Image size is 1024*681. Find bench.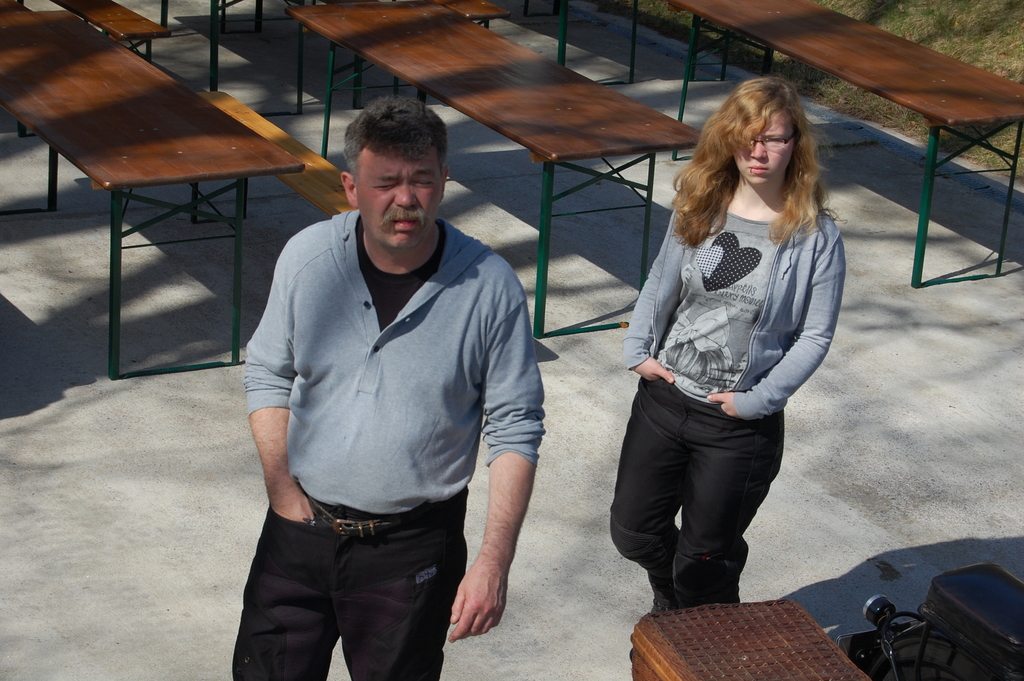
665 0 1023 289.
